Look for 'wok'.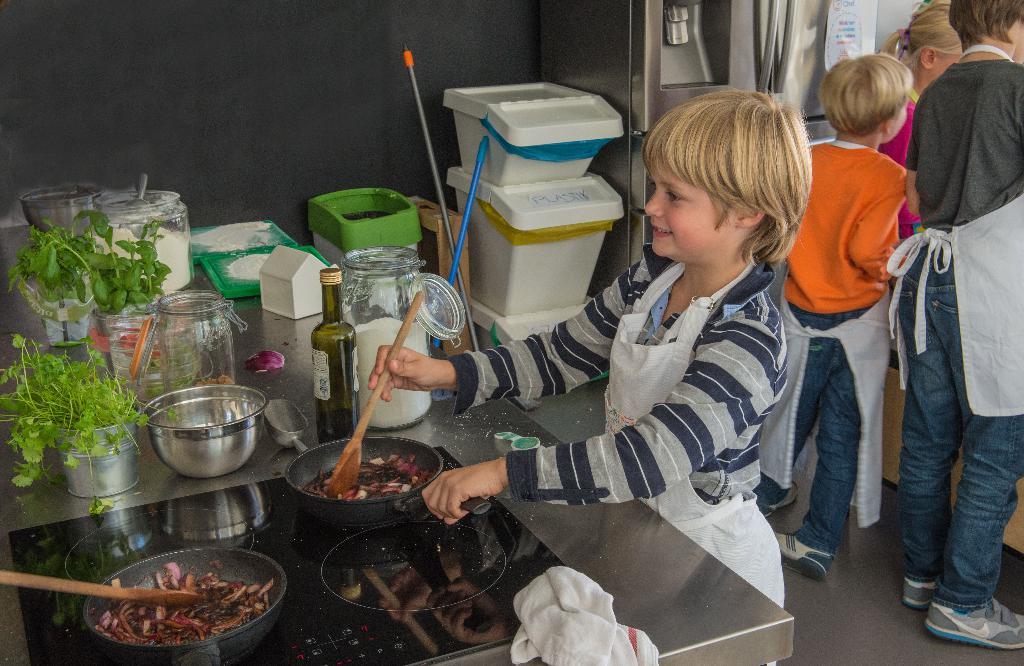
Found: box=[82, 546, 287, 665].
